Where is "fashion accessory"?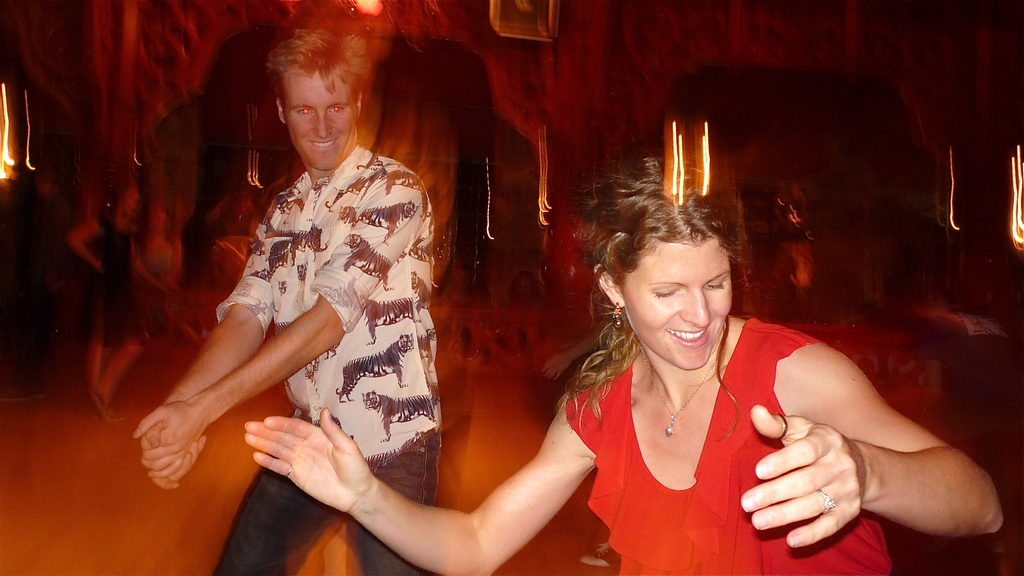
816 489 836 513.
